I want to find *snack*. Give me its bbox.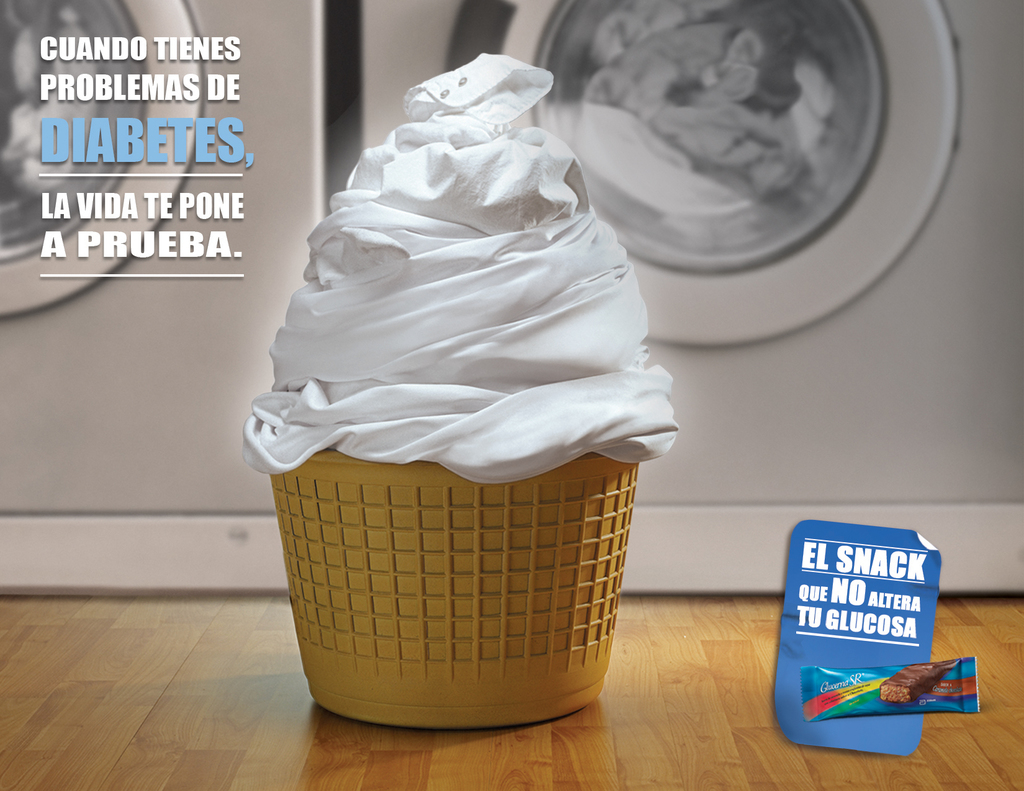
(241, 127, 694, 679).
